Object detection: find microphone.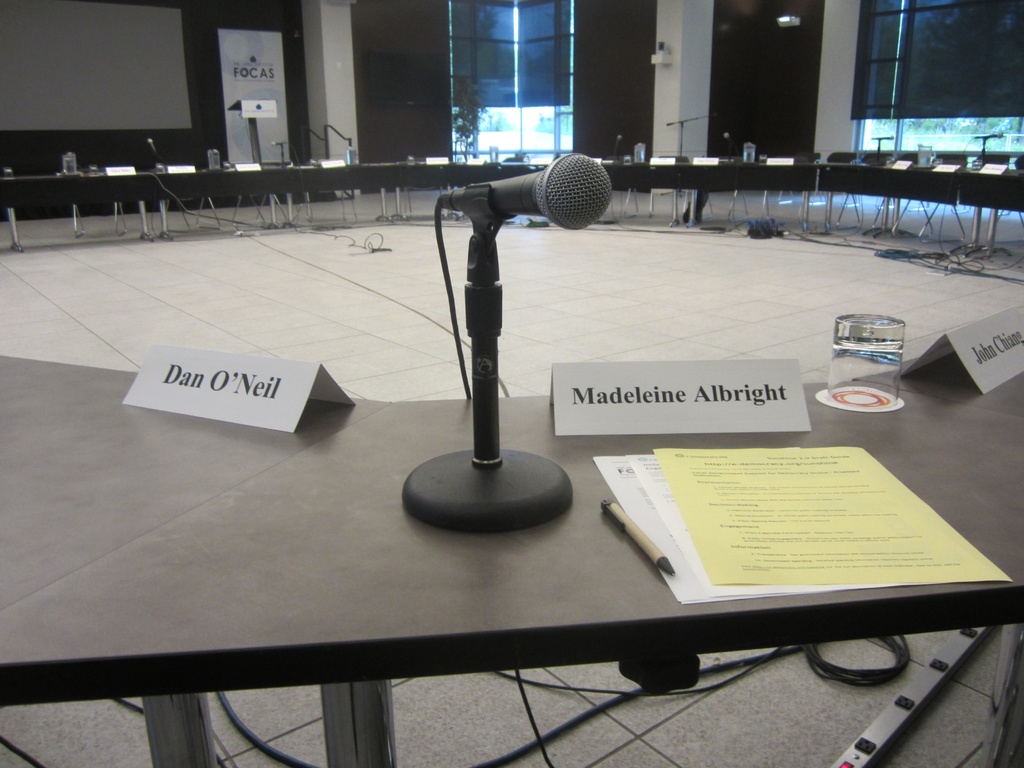
{"left": 721, "top": 132, "right": 726, "bottom": 154}.
